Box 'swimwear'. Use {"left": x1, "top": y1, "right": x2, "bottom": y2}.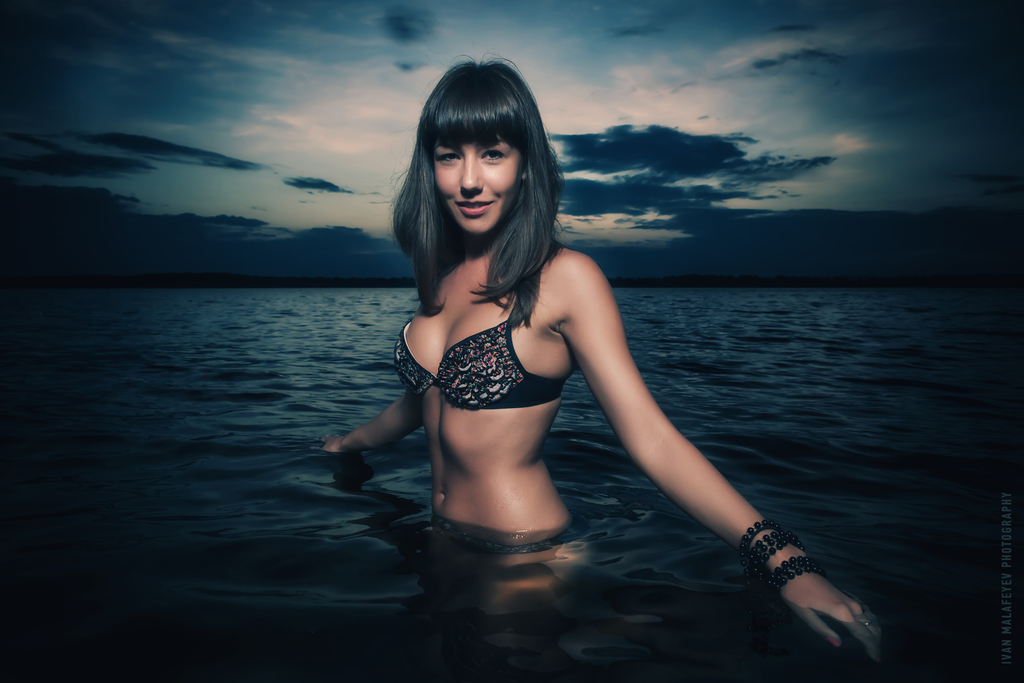
{"left": 389, "top": 271, "right": 575, "bottom": 409}.
